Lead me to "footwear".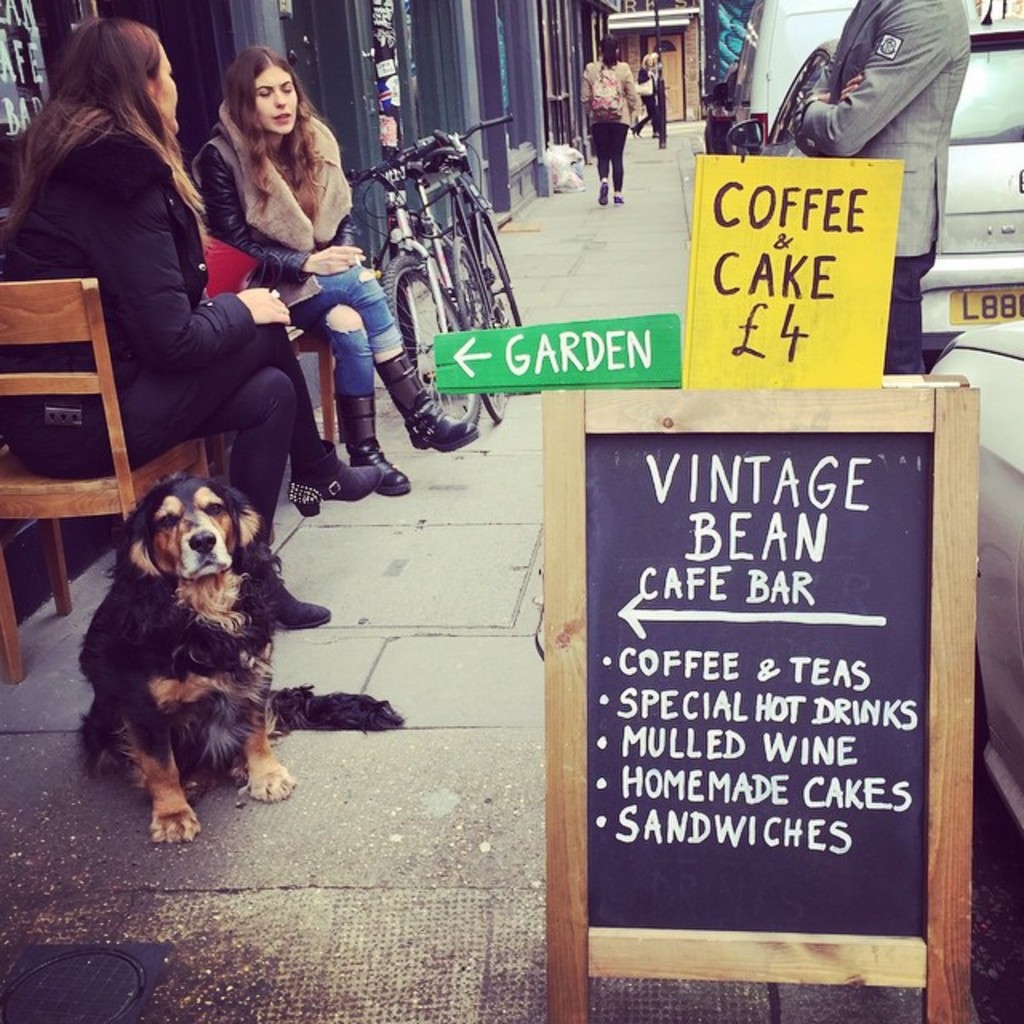
Lead to left=266, top=565, right=330, bottom=630.
